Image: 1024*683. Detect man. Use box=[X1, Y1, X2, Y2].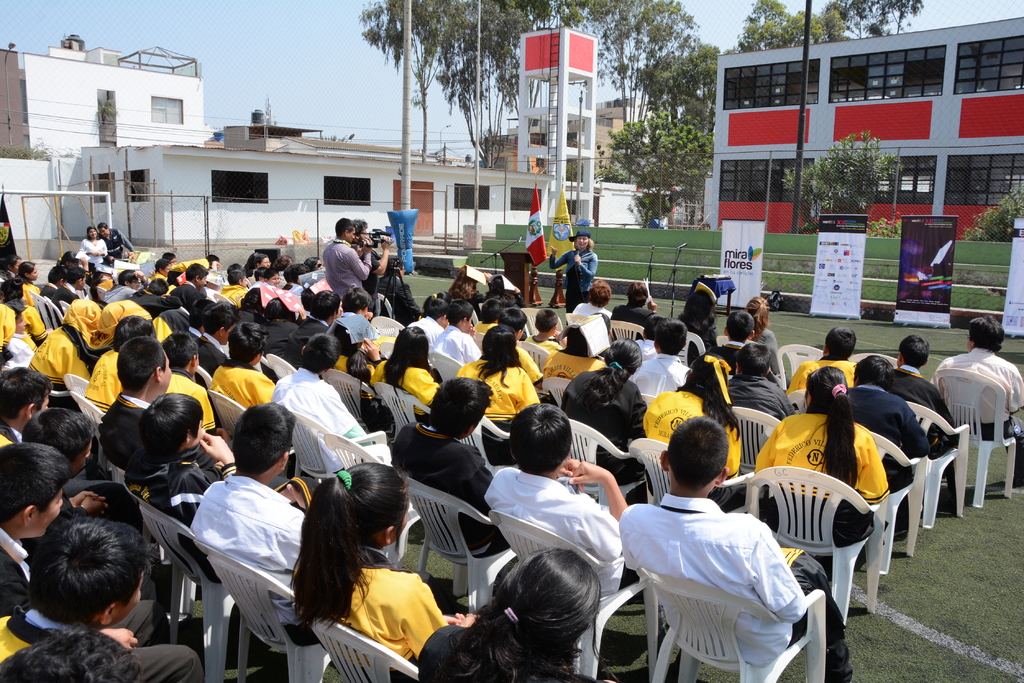
box=[189, 401, 318, 663].
